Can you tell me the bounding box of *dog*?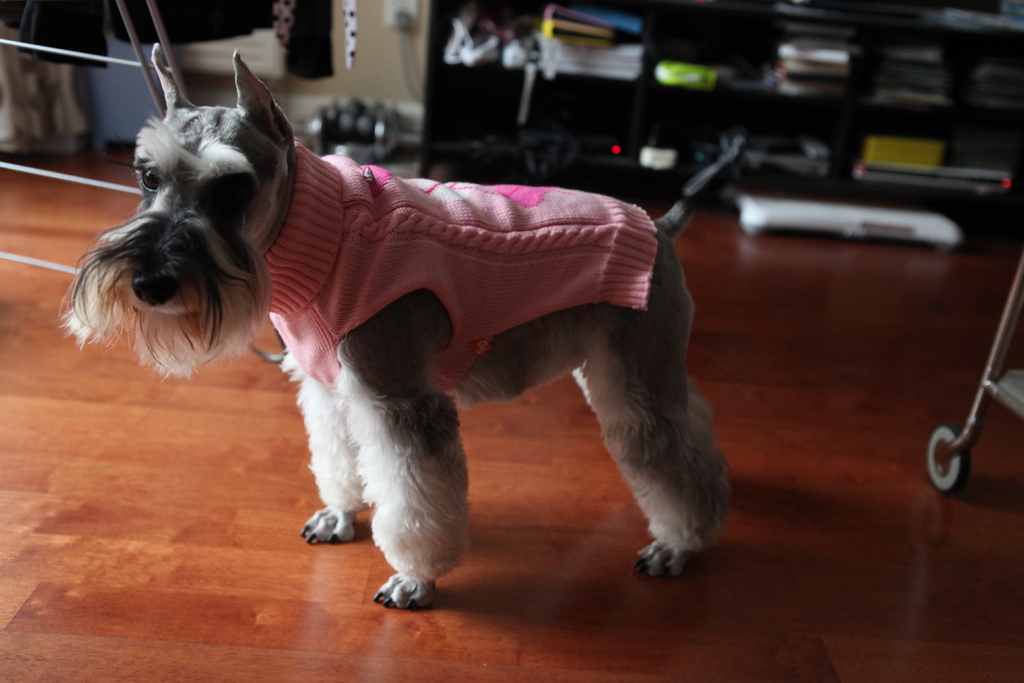
56,43,745,611.
